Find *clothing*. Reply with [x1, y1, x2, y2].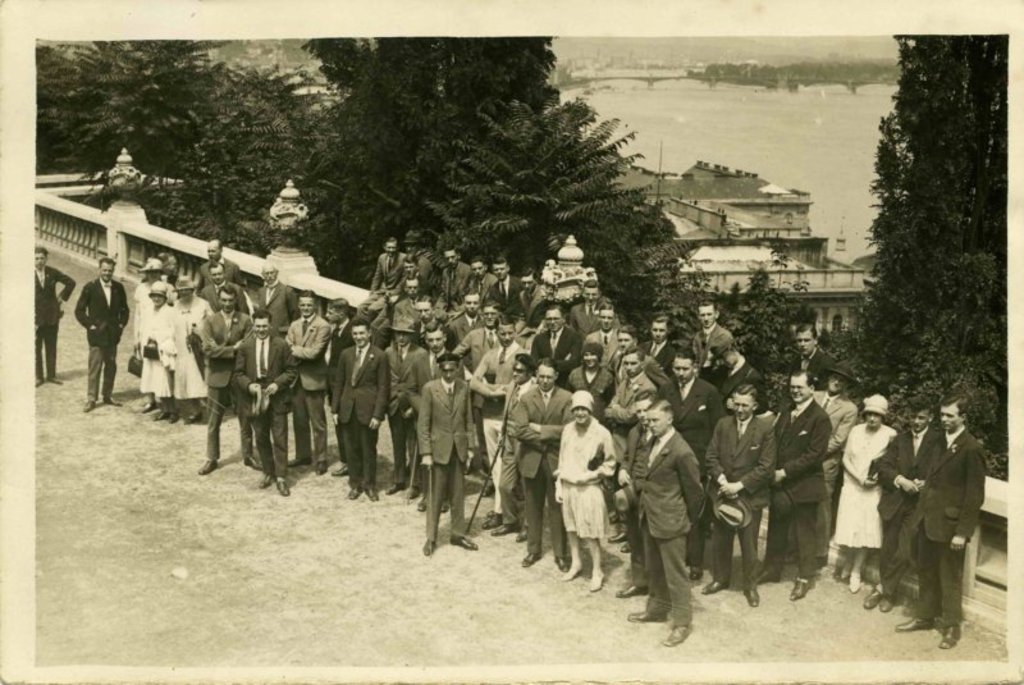
[143, 294, 202, 401].
